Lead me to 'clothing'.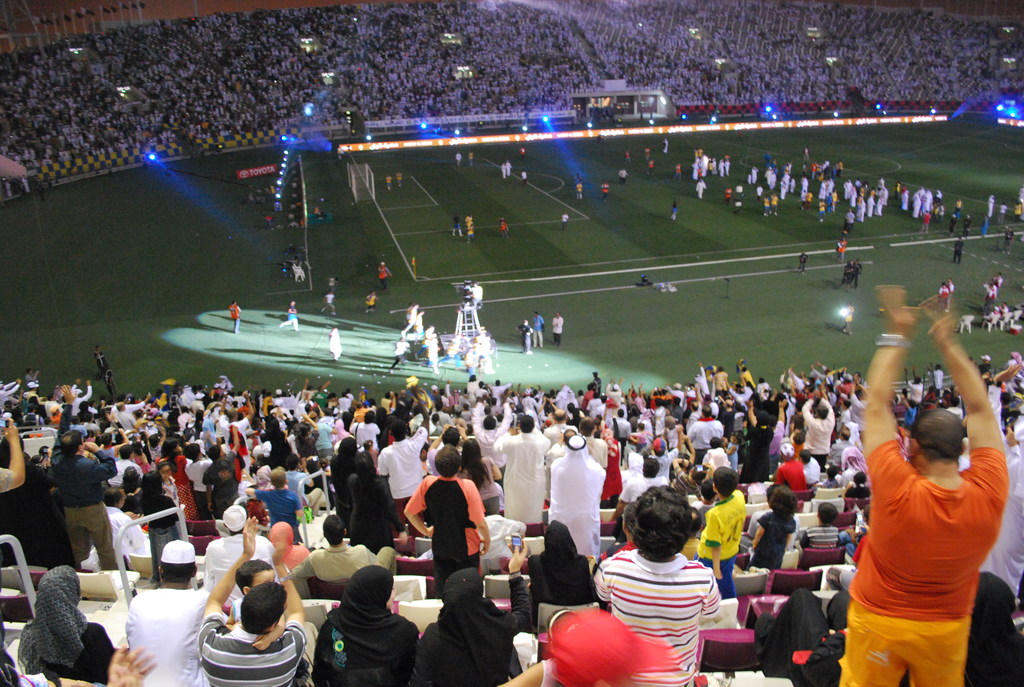
Lead to 15/608/114/686.
